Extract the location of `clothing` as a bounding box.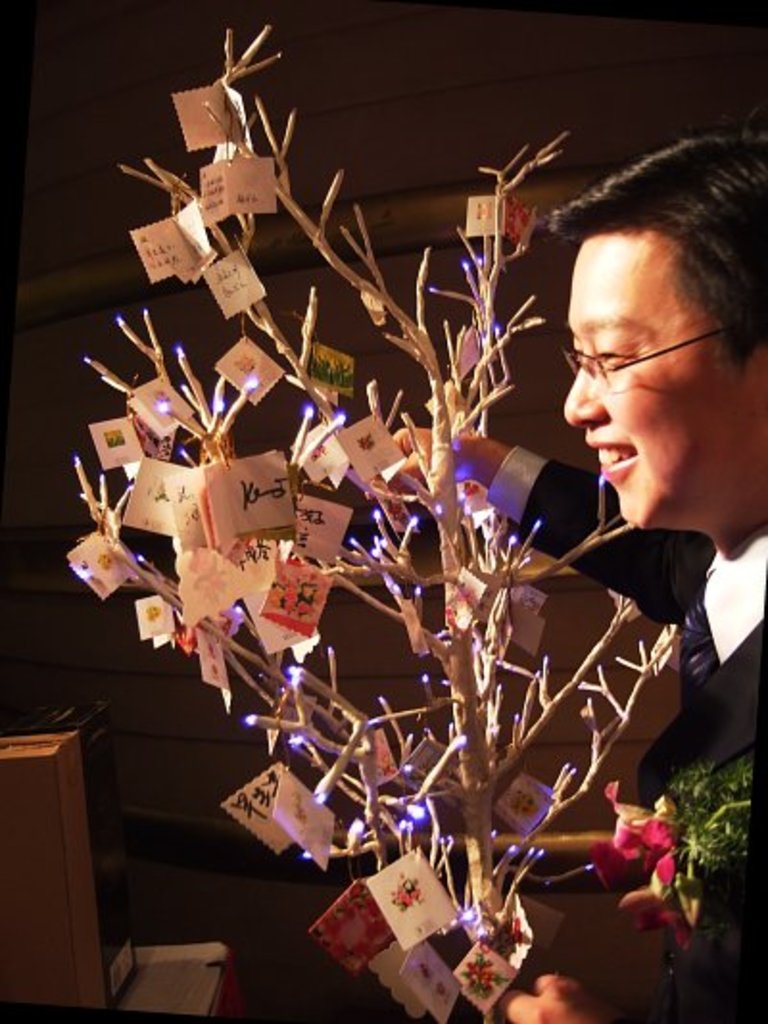
box=[490, 446, 756, 1018].
